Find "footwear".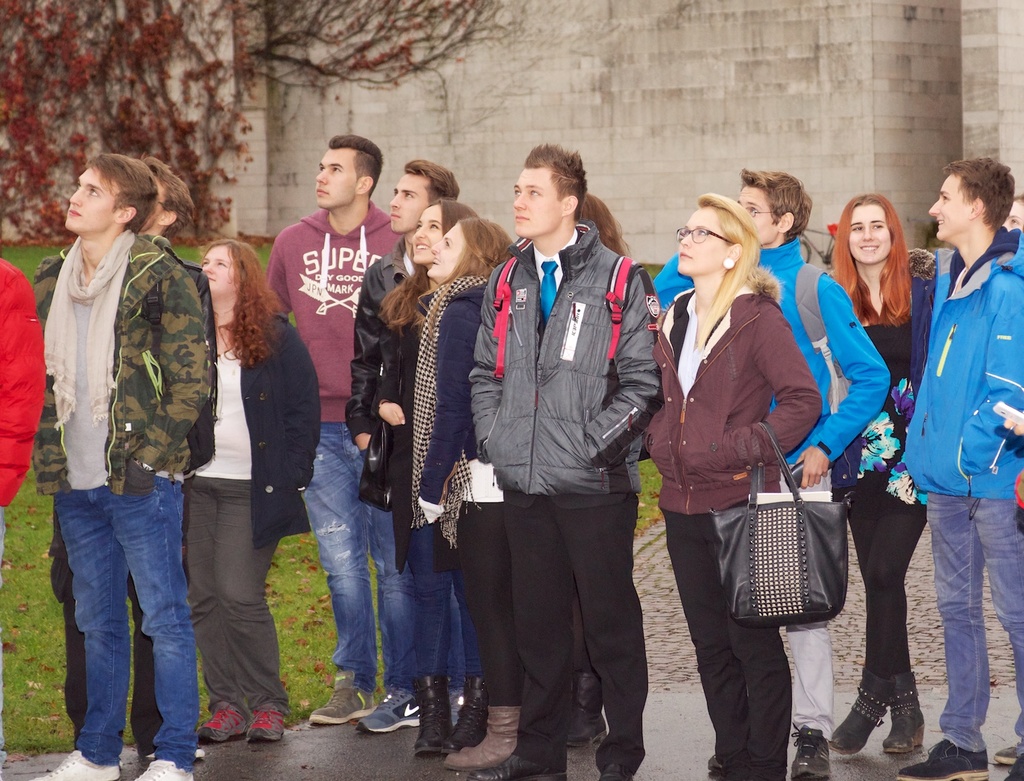
{"x1": 446, "y1": 706, "x2": 520, "y2": 772}.
